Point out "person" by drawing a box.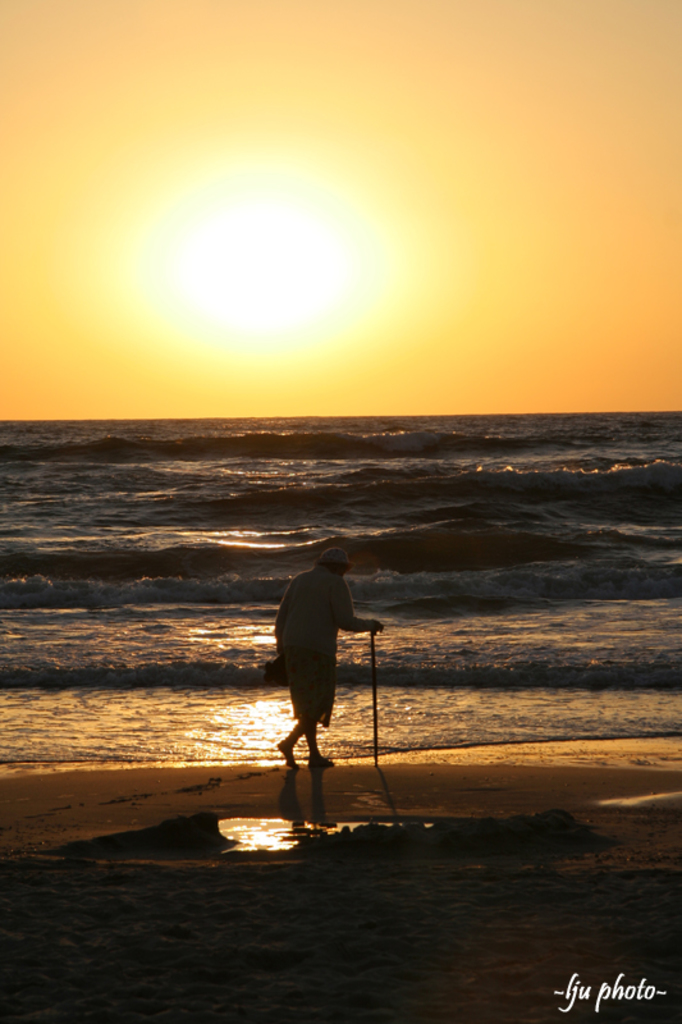
274 550 381 782.
